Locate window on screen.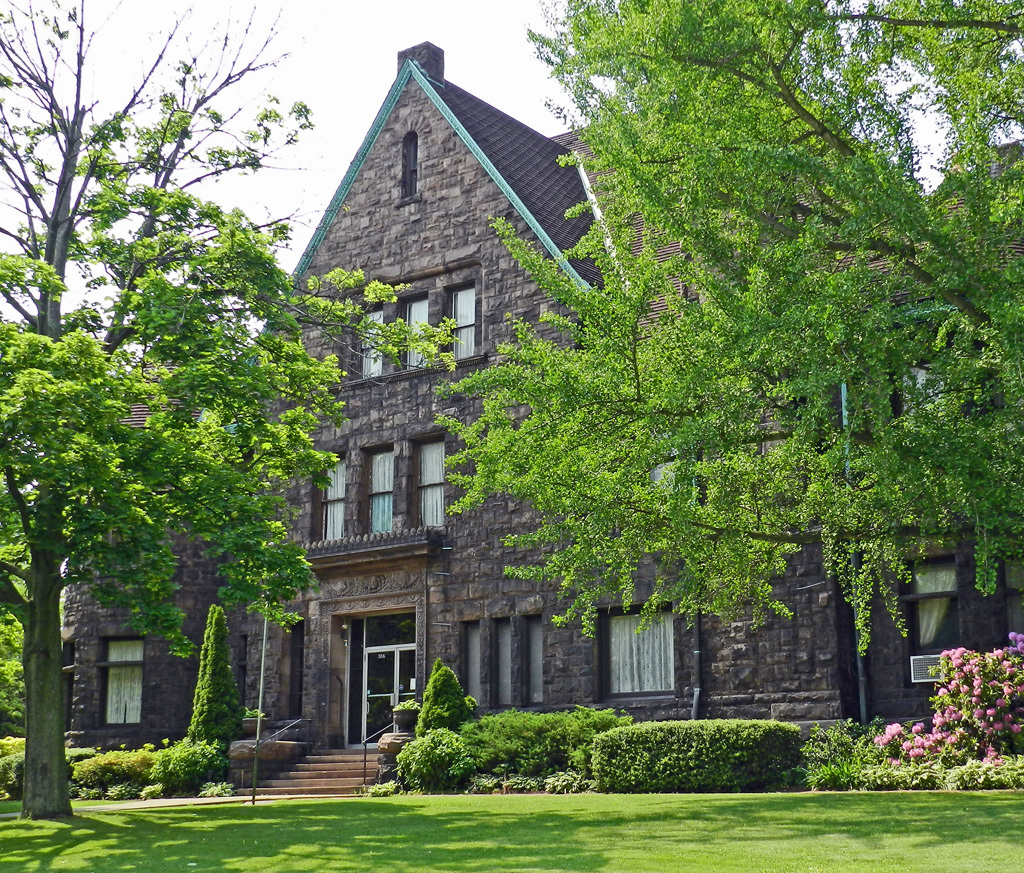
On screen at box=[343, 608, 437, 745].
